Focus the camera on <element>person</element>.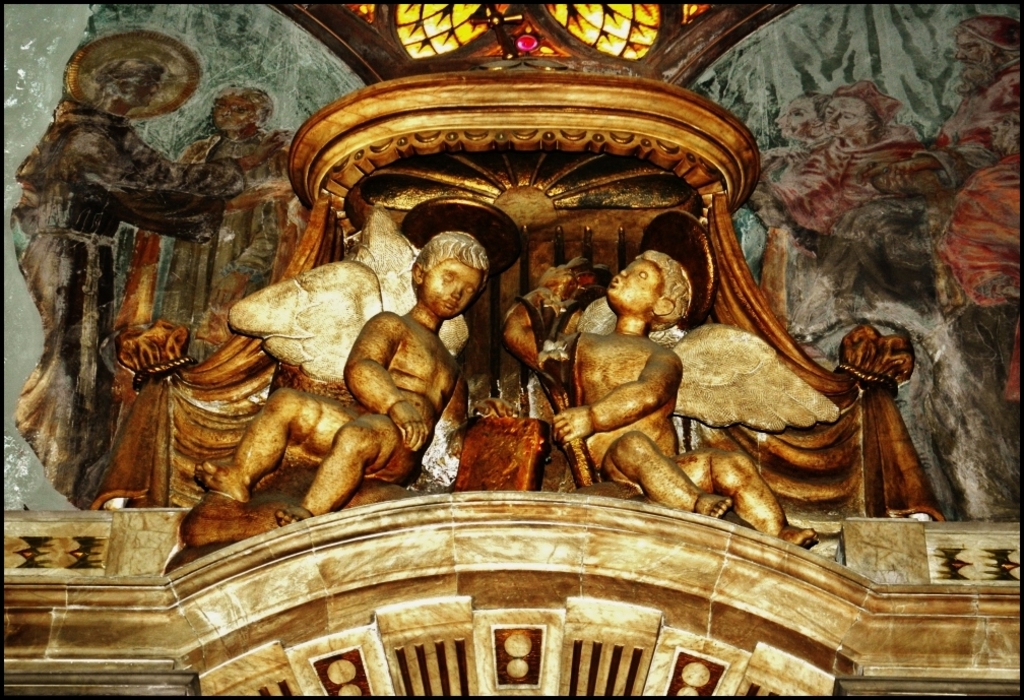
Focus region: [x1=862, y1=13, x2=1023, y2=403].
